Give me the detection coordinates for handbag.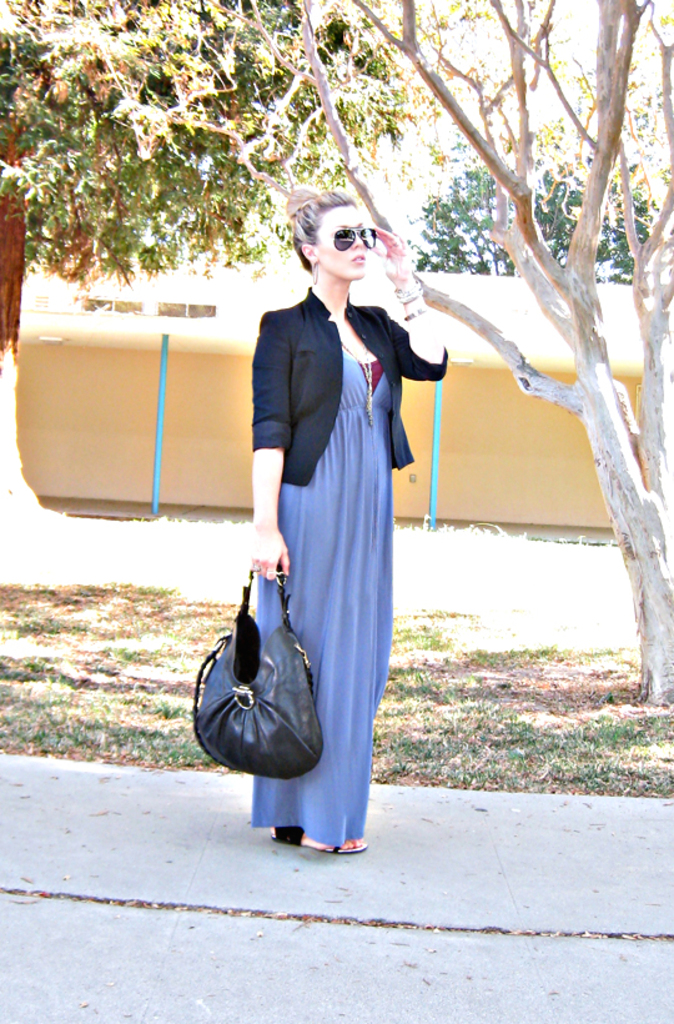
171:567:326:772.
